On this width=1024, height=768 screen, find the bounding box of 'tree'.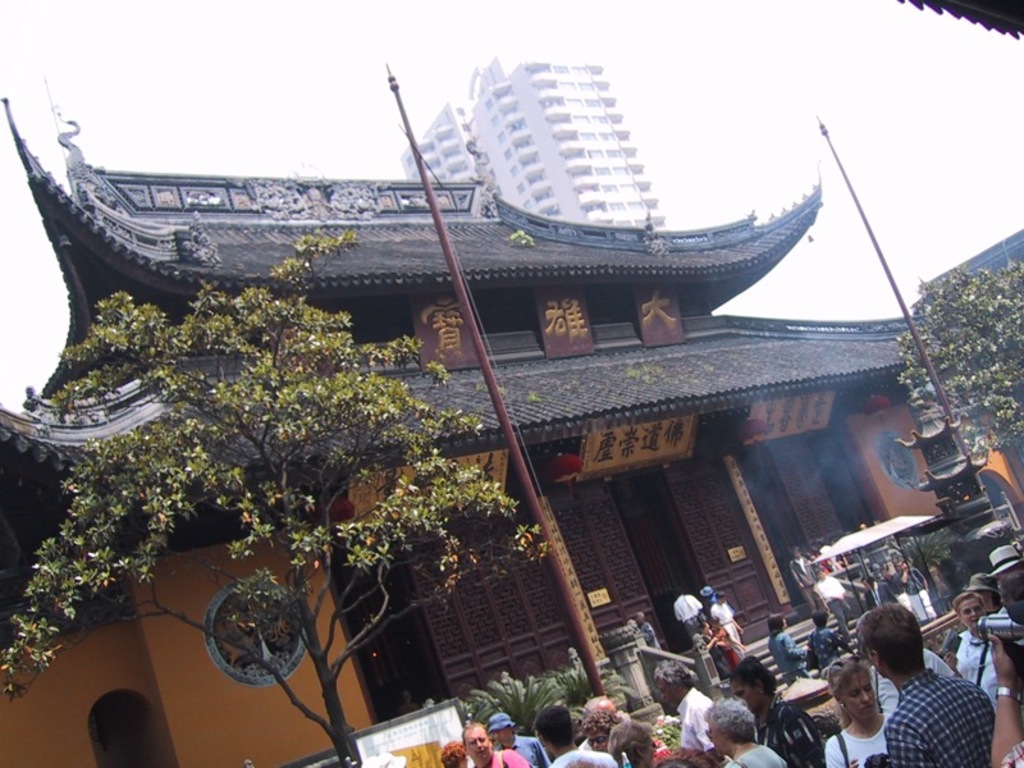
Bounding box: detection(0, 227, 552, 767).
